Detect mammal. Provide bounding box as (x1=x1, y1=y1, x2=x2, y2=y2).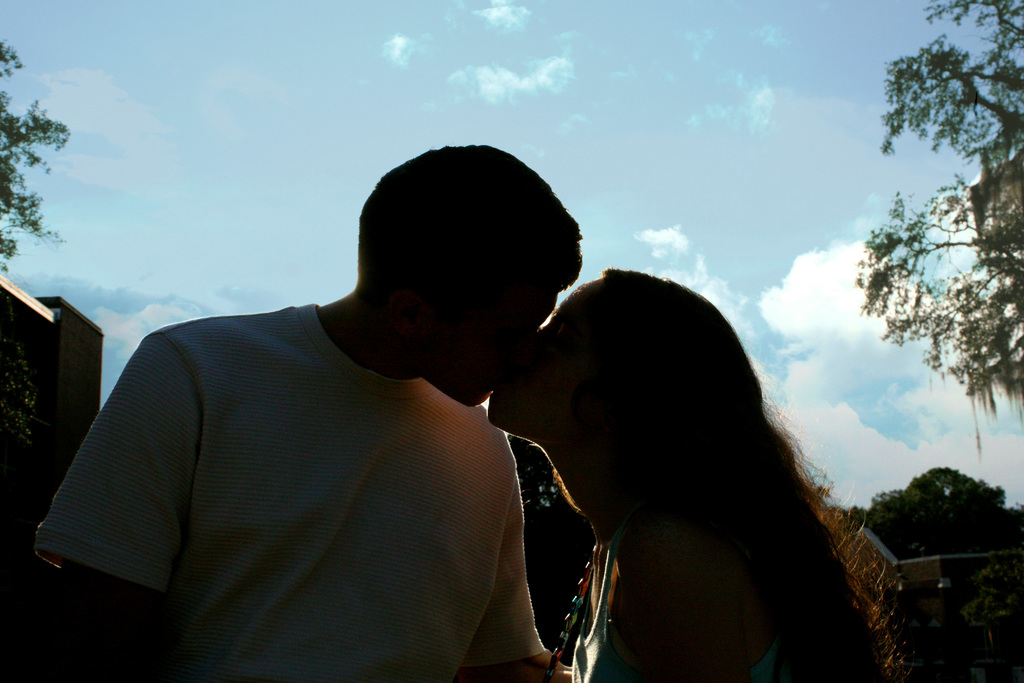
(x1=0, y1=182, x2=703, y2=646).
